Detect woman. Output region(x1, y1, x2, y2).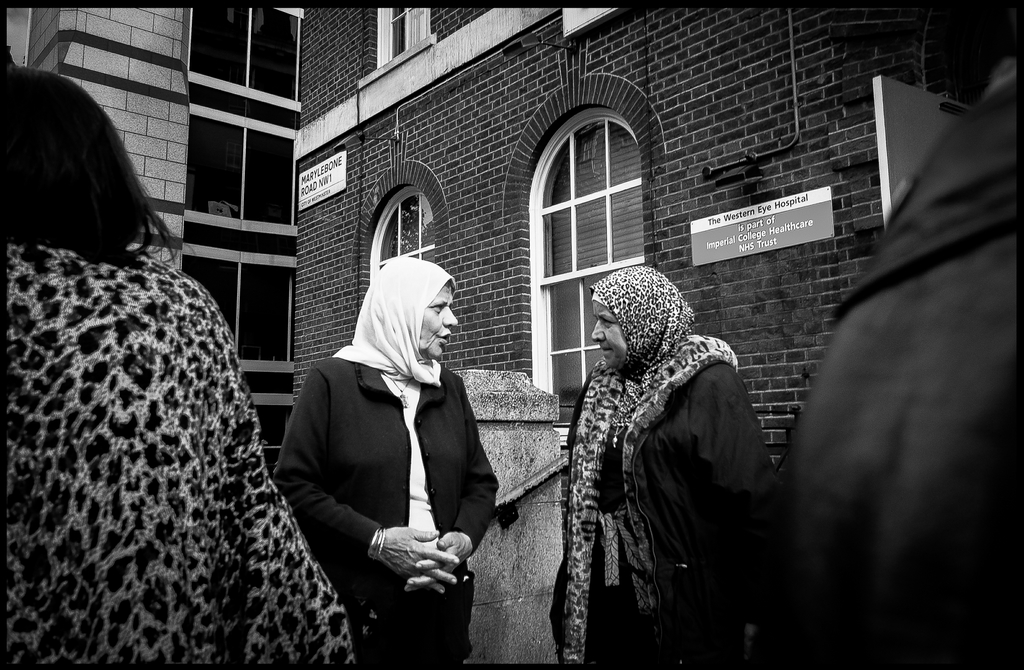
region(285, 233, 493, 664).
